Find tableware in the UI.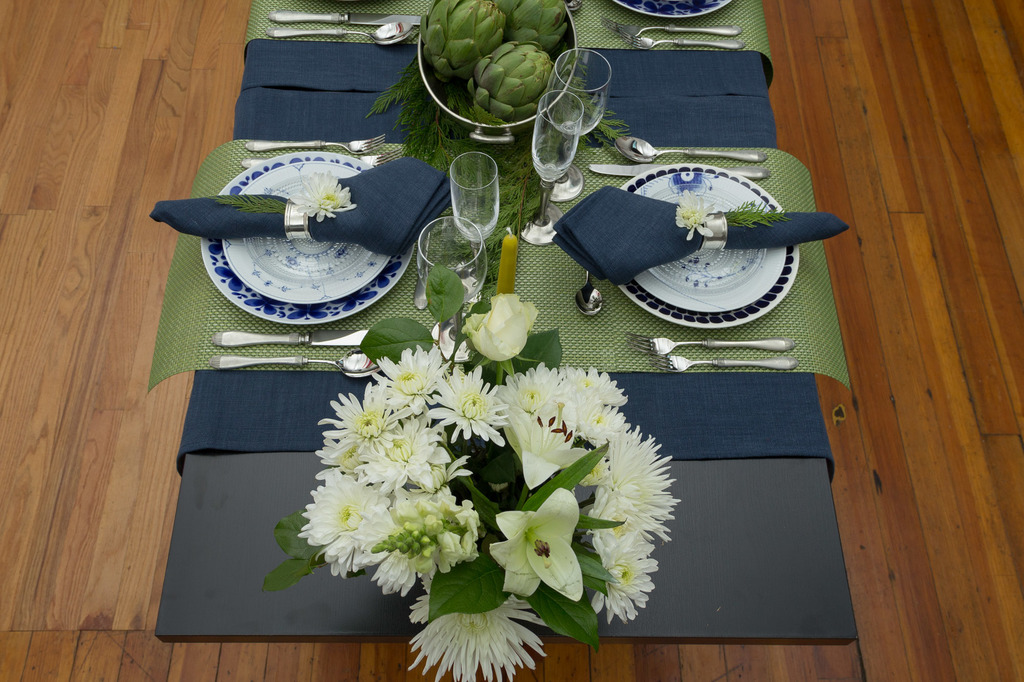
UI element at pyautogui.locateOnScreen(619, 163, 804, 337).
